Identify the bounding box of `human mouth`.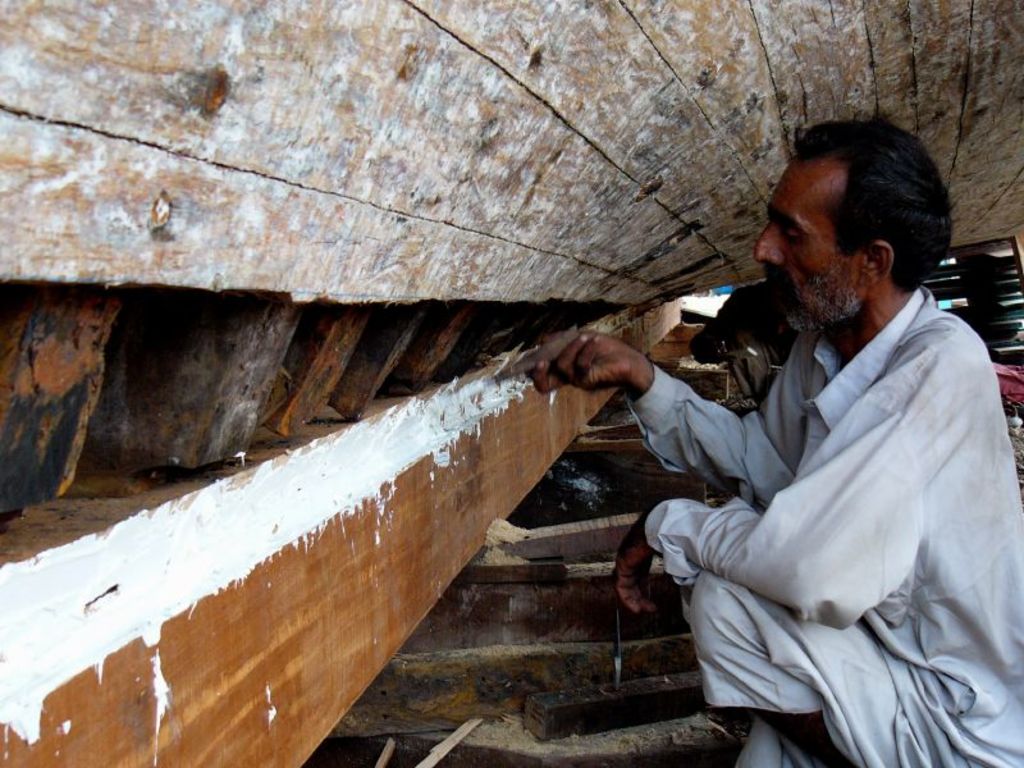
l=760, t=284, r=794, b=310.
